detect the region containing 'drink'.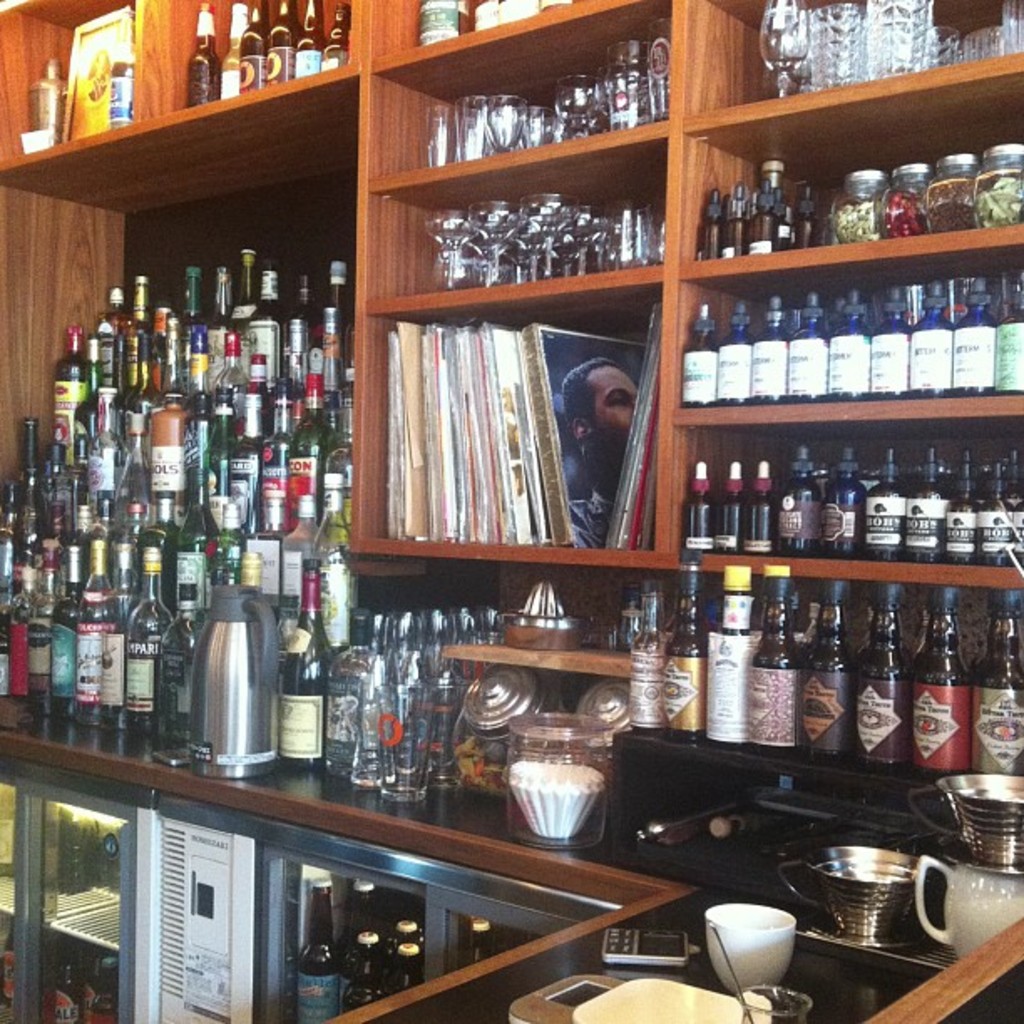
[219,504,246,577].
